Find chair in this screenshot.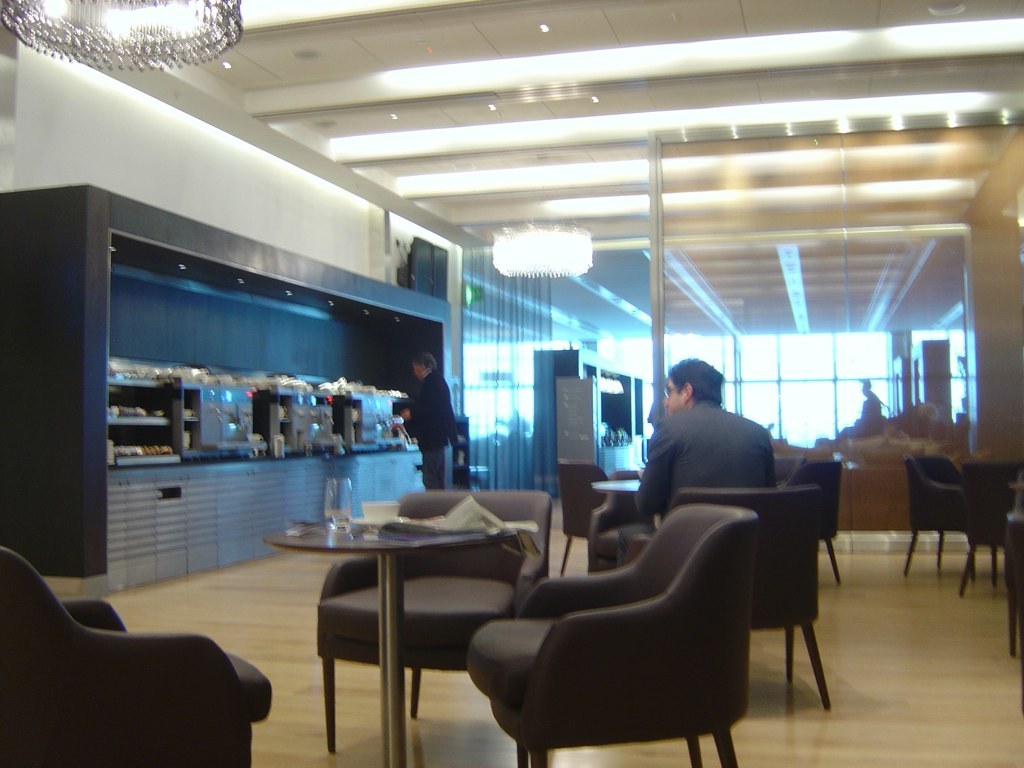
The bounding box for chair is rect(651, 489, 830, 709).
